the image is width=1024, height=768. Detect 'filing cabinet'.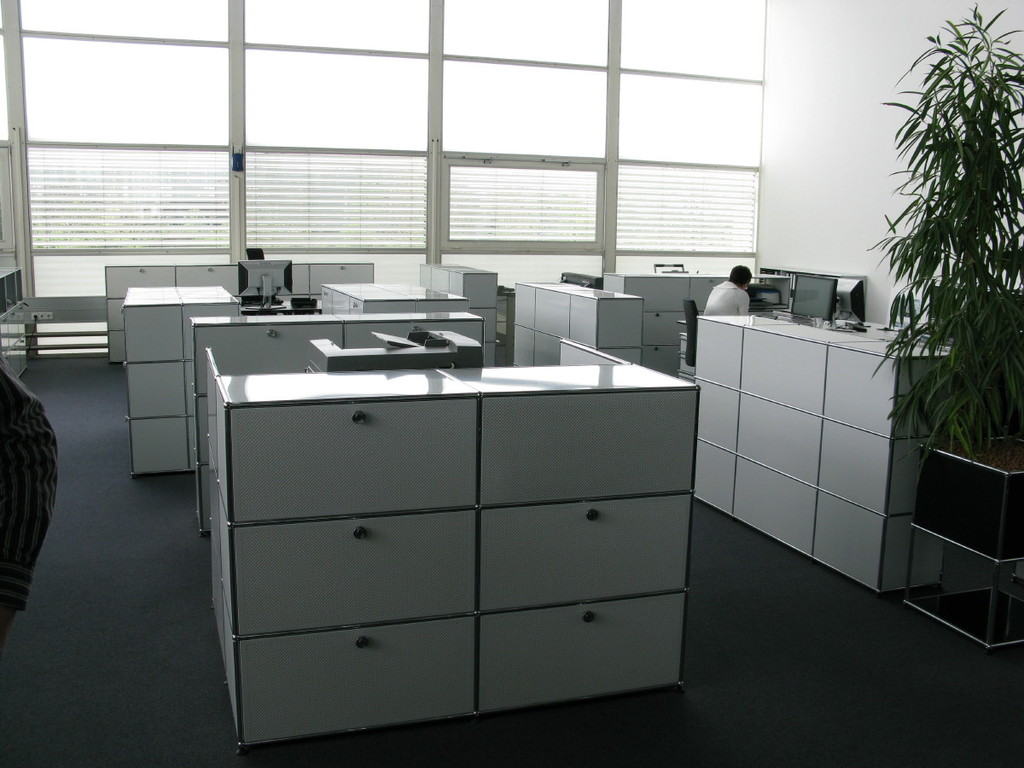
Detection: {"x1": 510, "y1": 276, "x2": 640, "y2": 375}.
